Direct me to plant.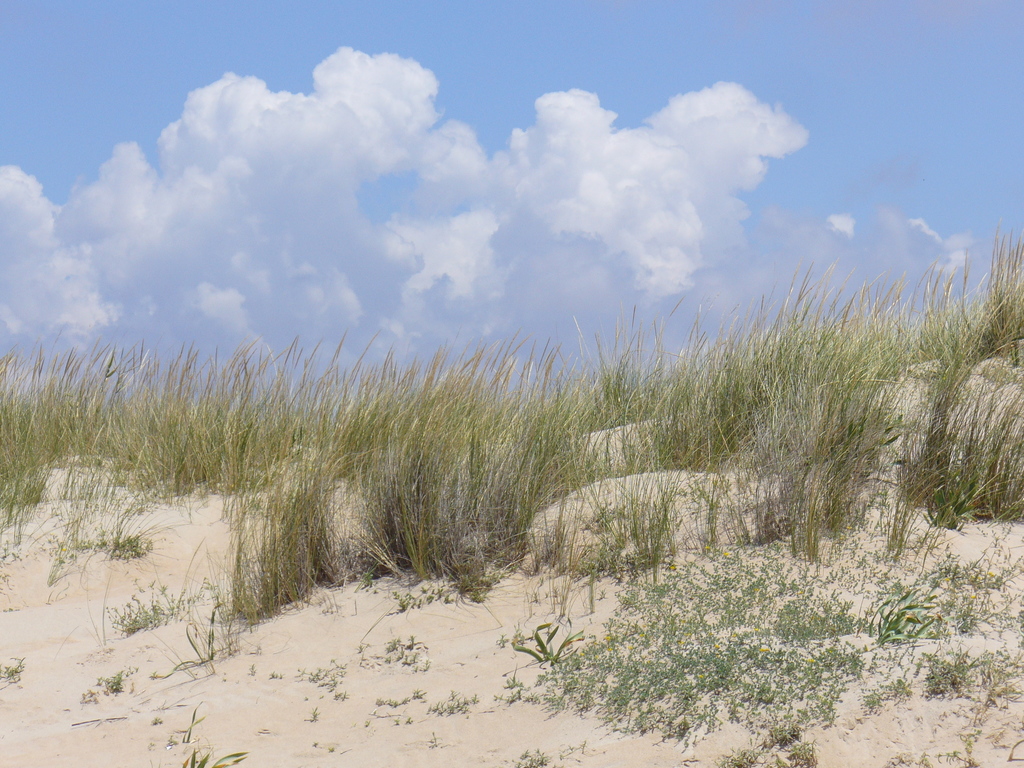
Direction: (180,696,210,744).
